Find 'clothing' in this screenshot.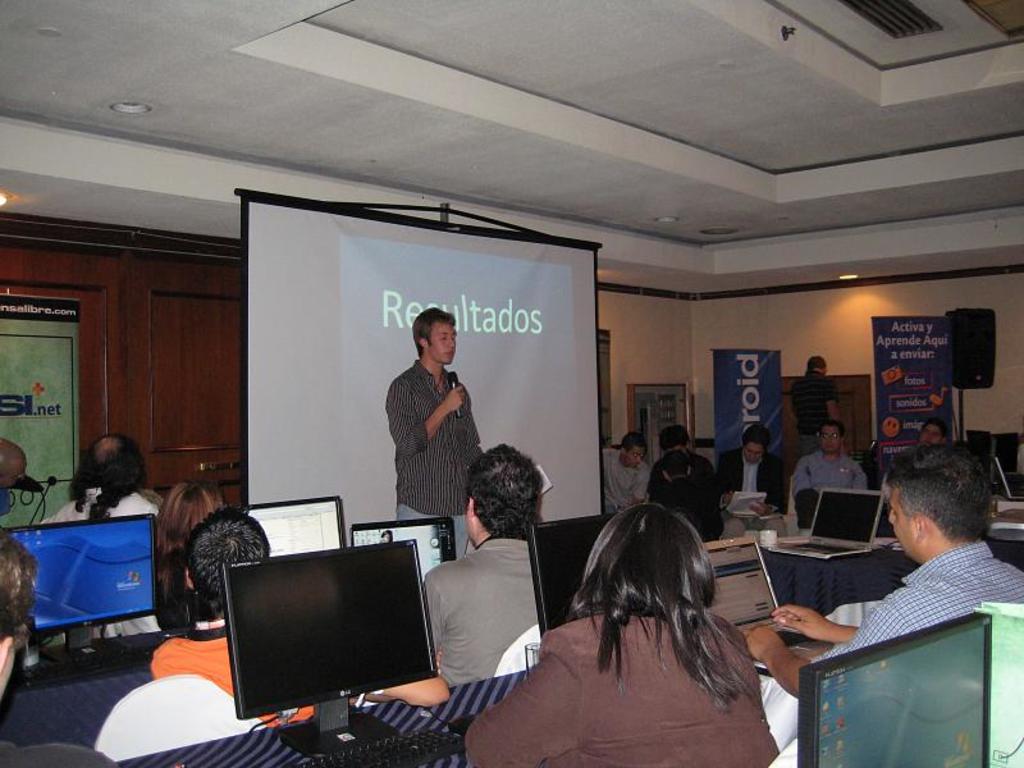
The bounding box for 'clothing' is <box>380,329,489,534</box>.
